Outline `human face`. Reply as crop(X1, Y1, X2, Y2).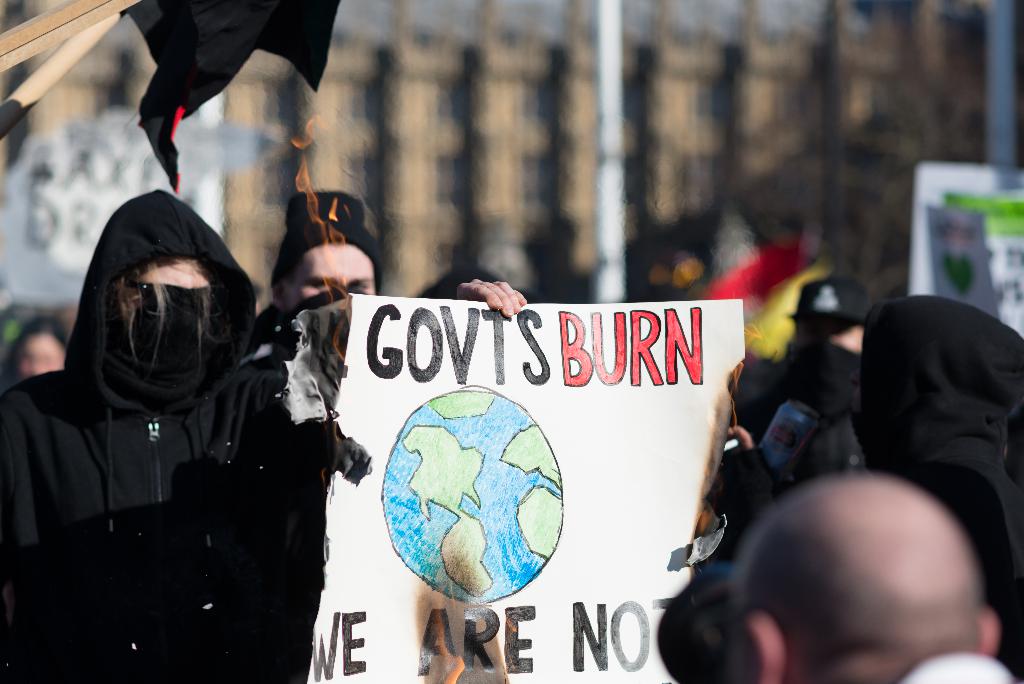
crop(15, 336, 67, 381).
